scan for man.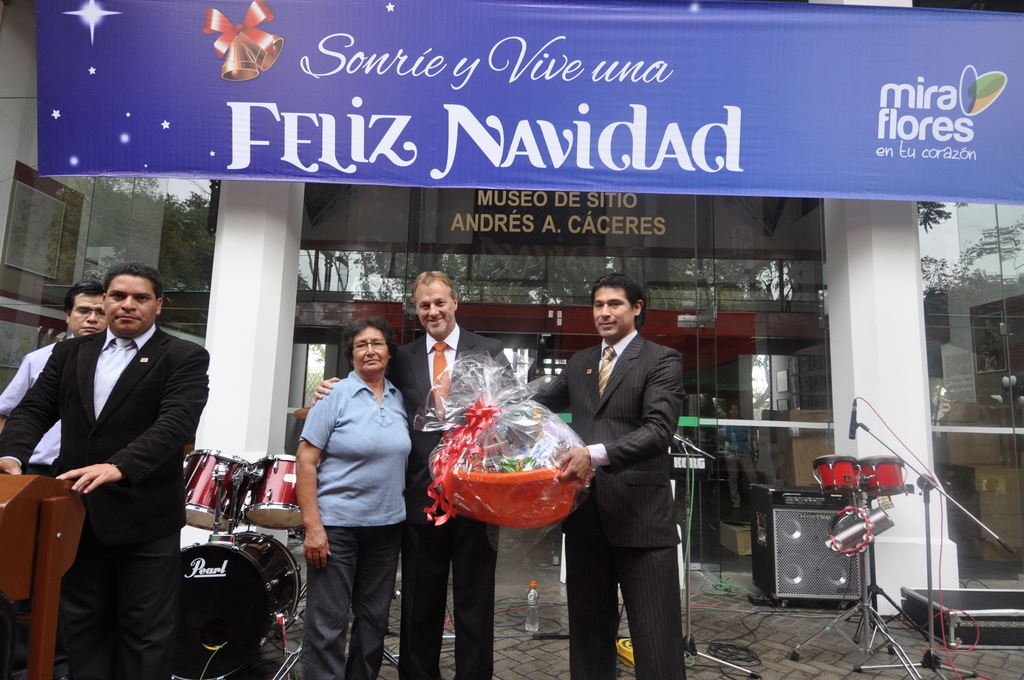
Scan result: x1=0, y1=284, x2=104, y2=679.
